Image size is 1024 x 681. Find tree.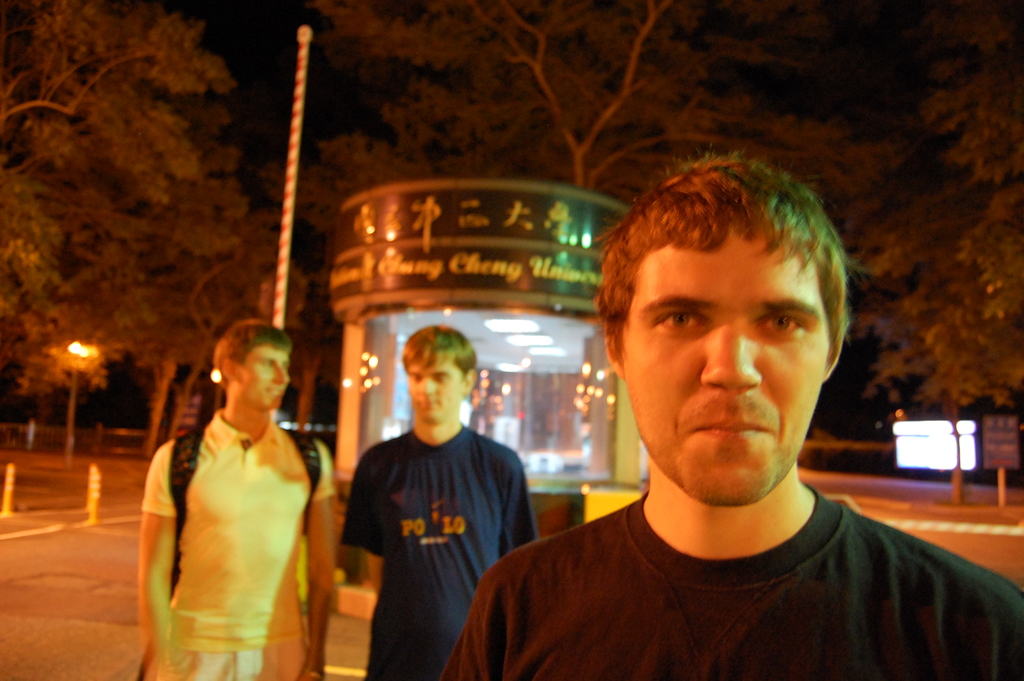
[left=851, top=0, right=1023, bottom=408].
